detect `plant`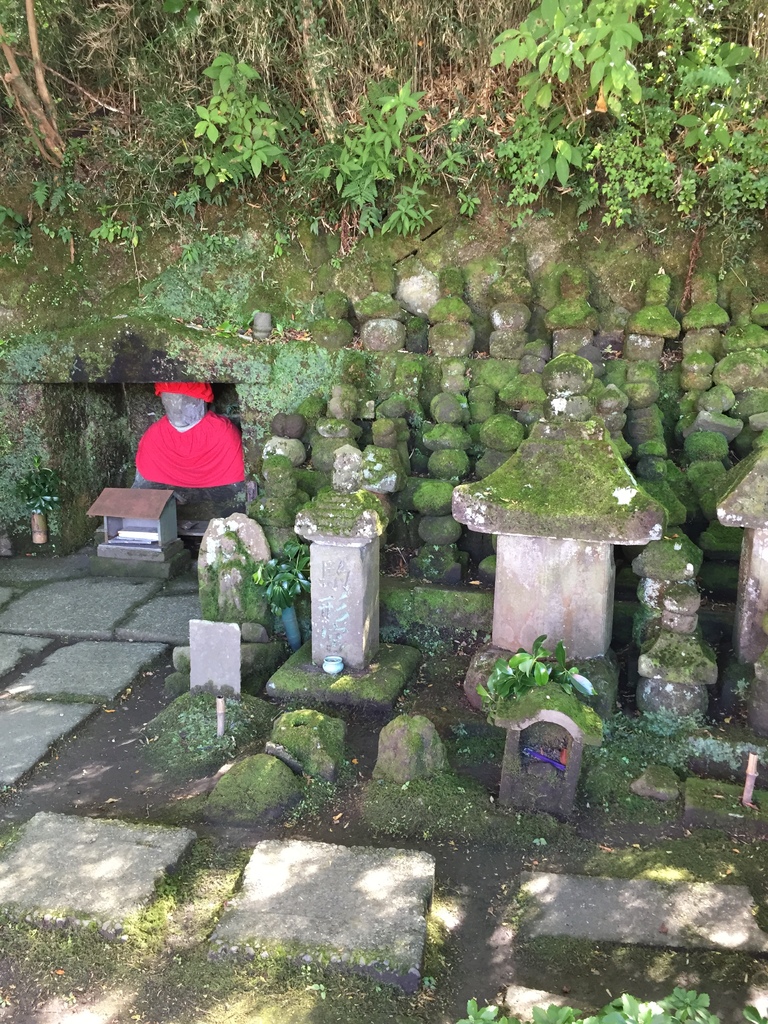
BBox(247, 532, 307, 652)
